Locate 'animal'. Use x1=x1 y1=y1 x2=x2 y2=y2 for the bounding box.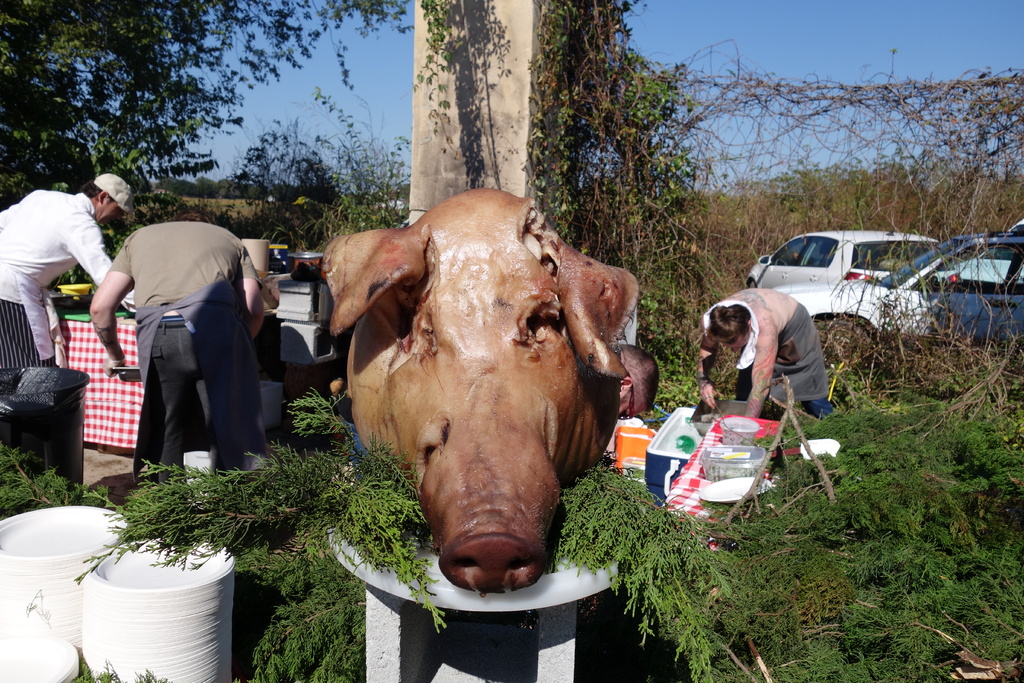
x1=317 y1=189 x2=651 y2=593.
